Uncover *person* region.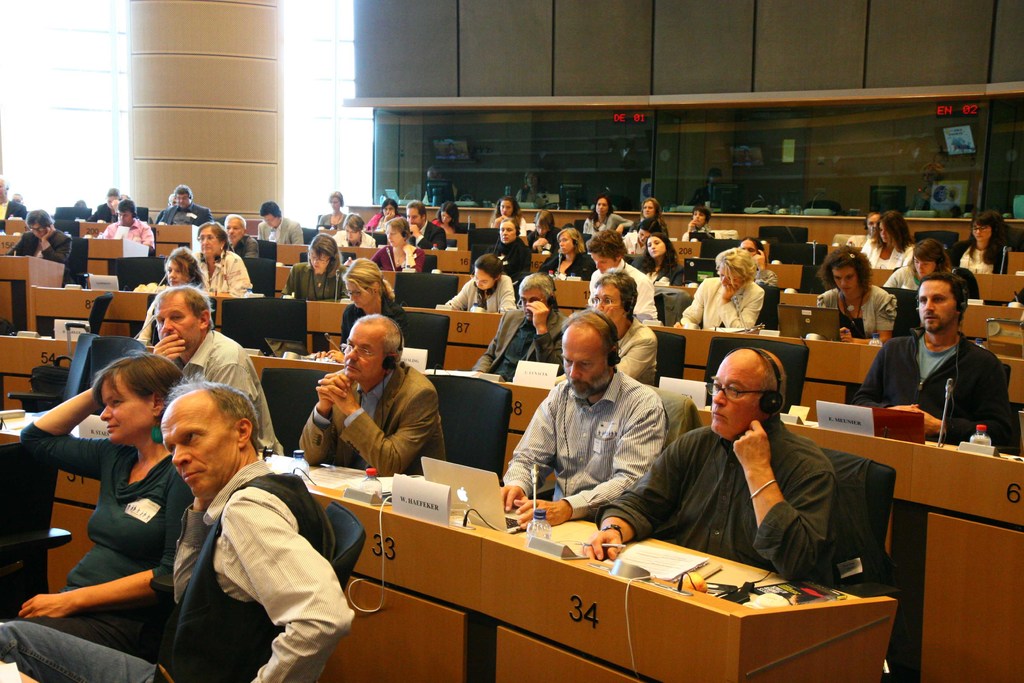
Uncovered: [622, 219, 668, 259].
